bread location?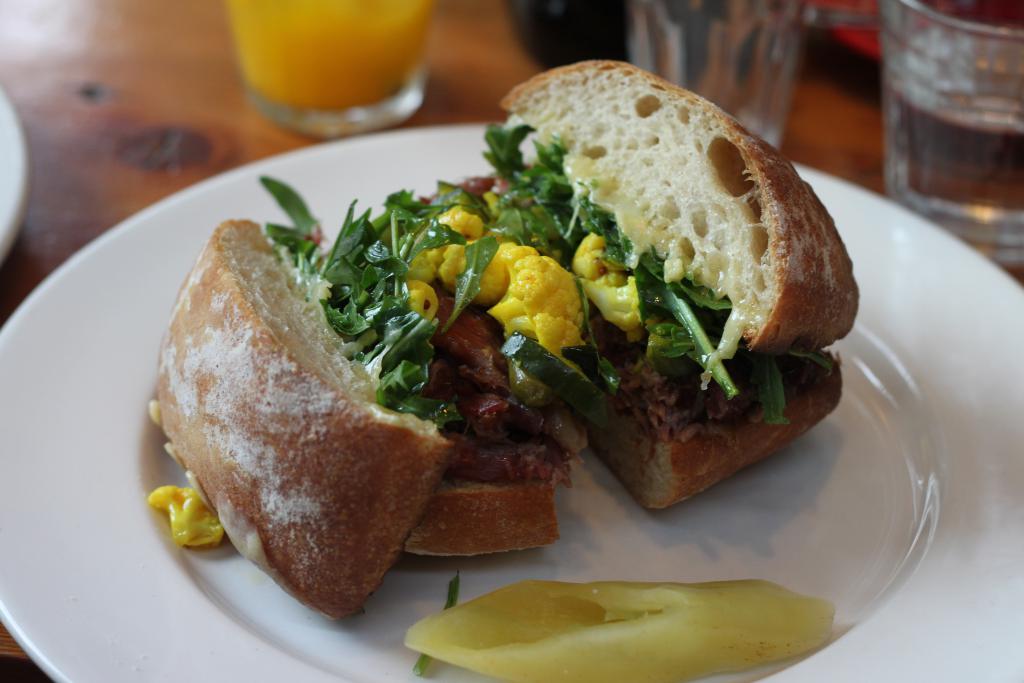
[495,58,860,352]
